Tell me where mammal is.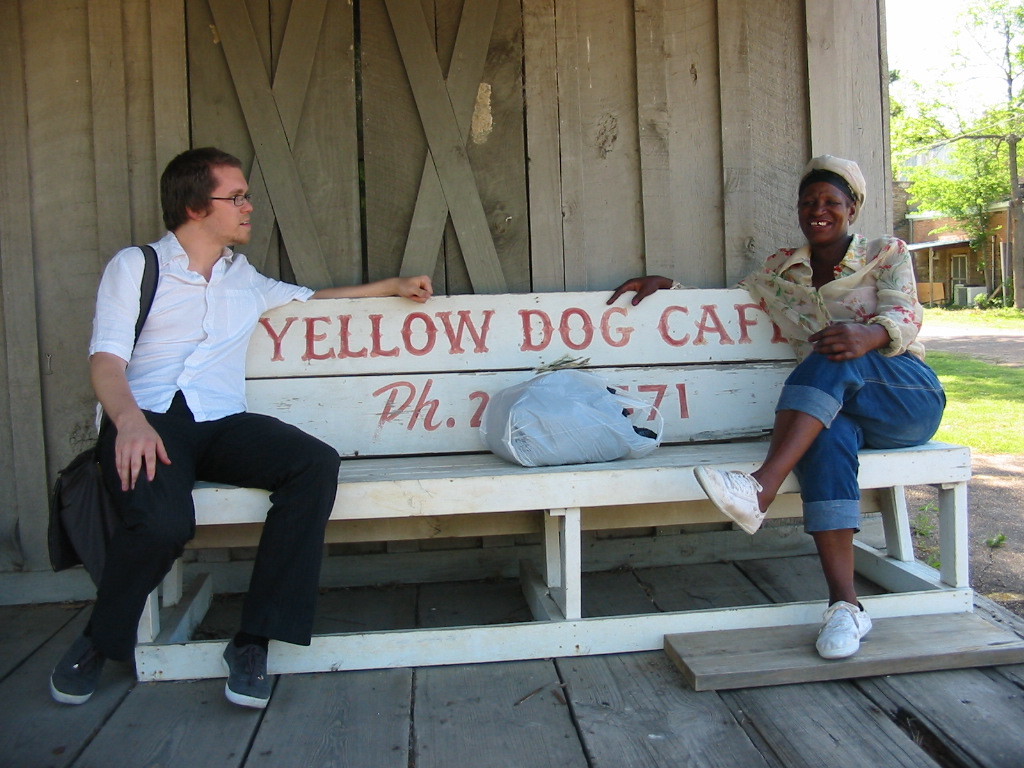
mammal is at 58/171/344/685.
